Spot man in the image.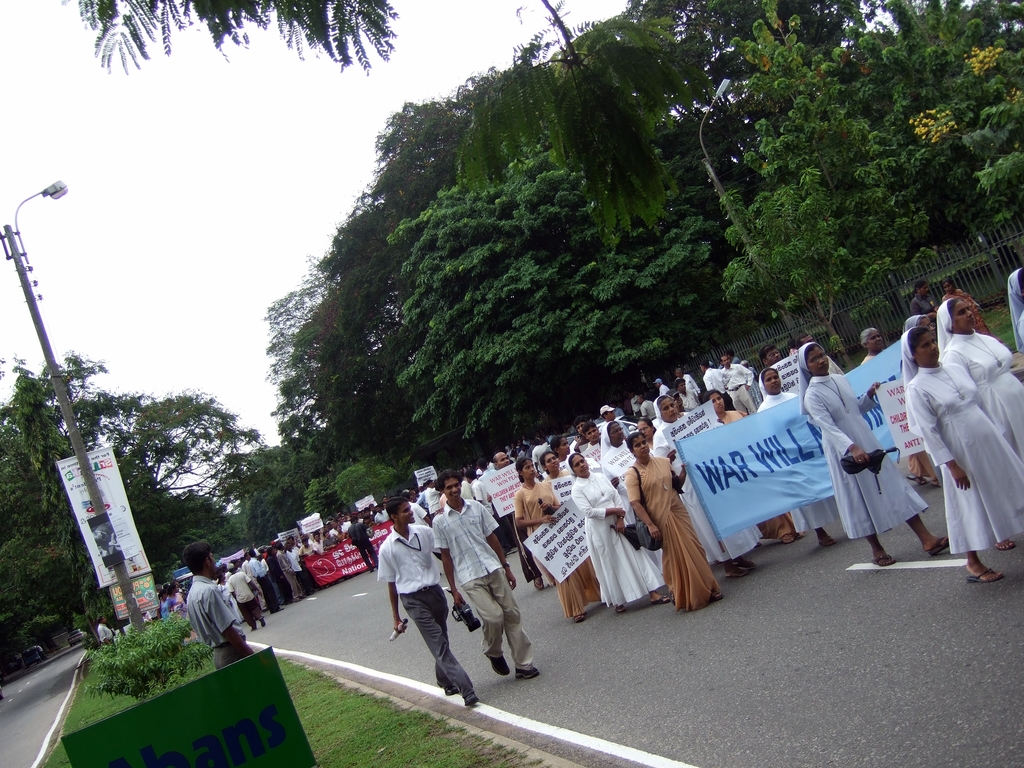
man found at crop(675, 380, 696, 411).
